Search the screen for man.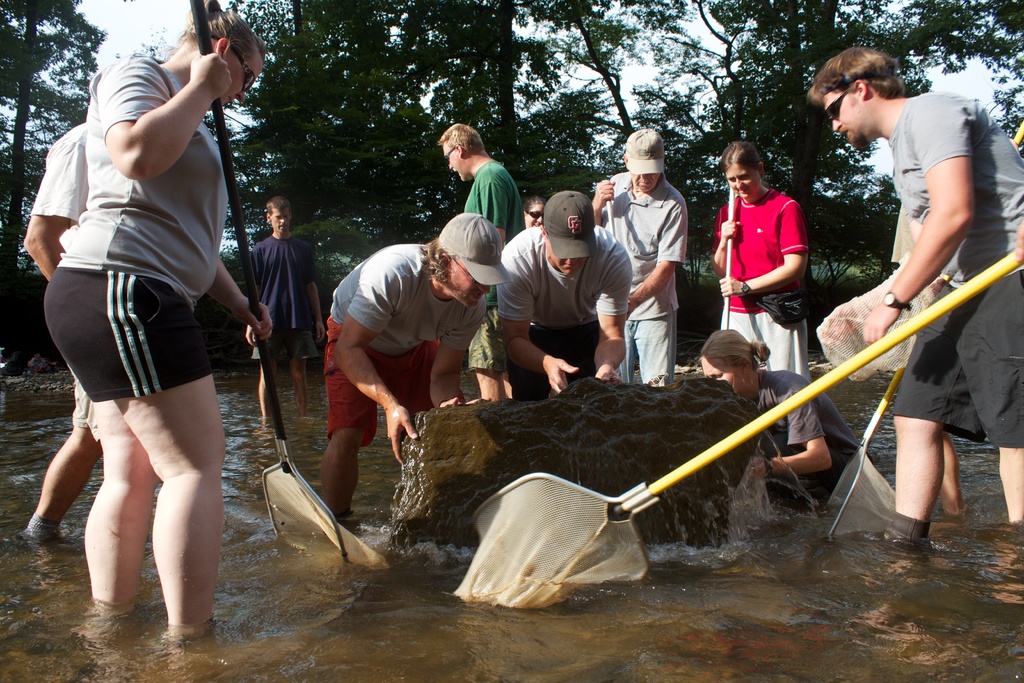
Found at x1=26, y1=120, x2=106, y2=553.
